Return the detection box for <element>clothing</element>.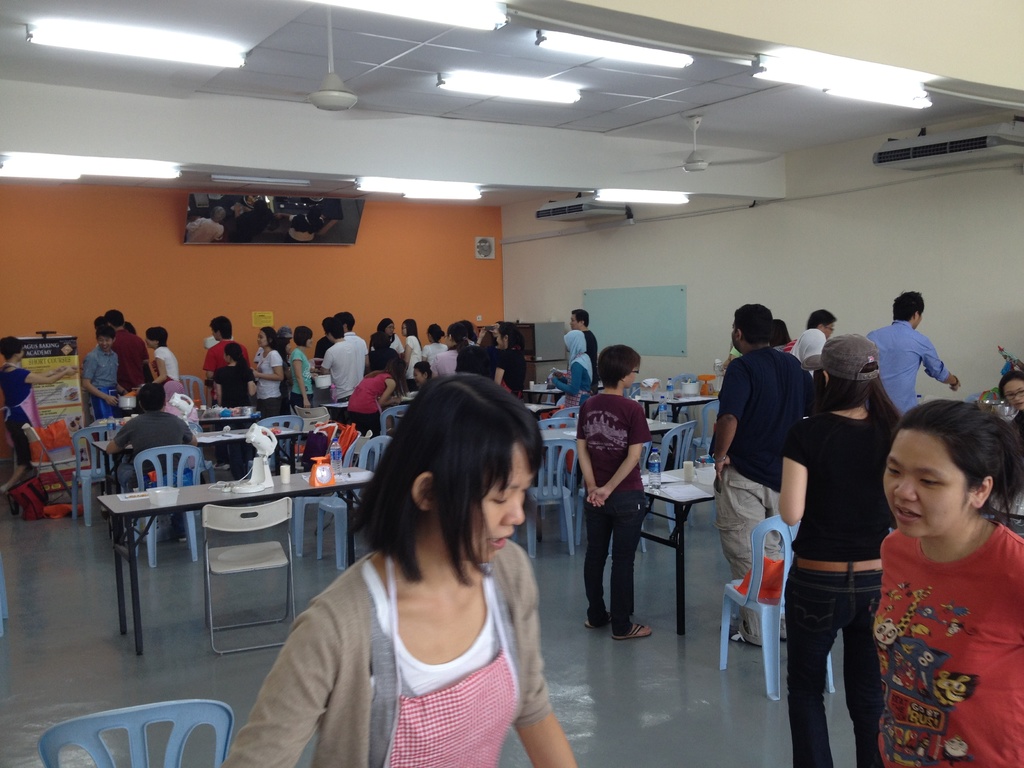
323 335 361 417.
